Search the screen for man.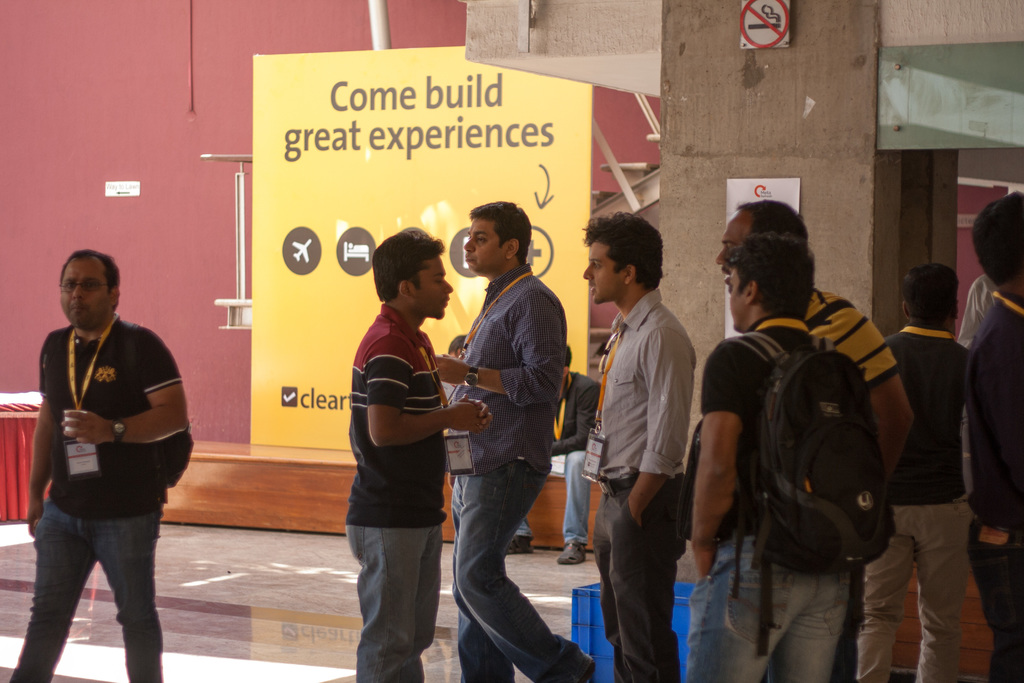
Found at 692:233:868:682.
